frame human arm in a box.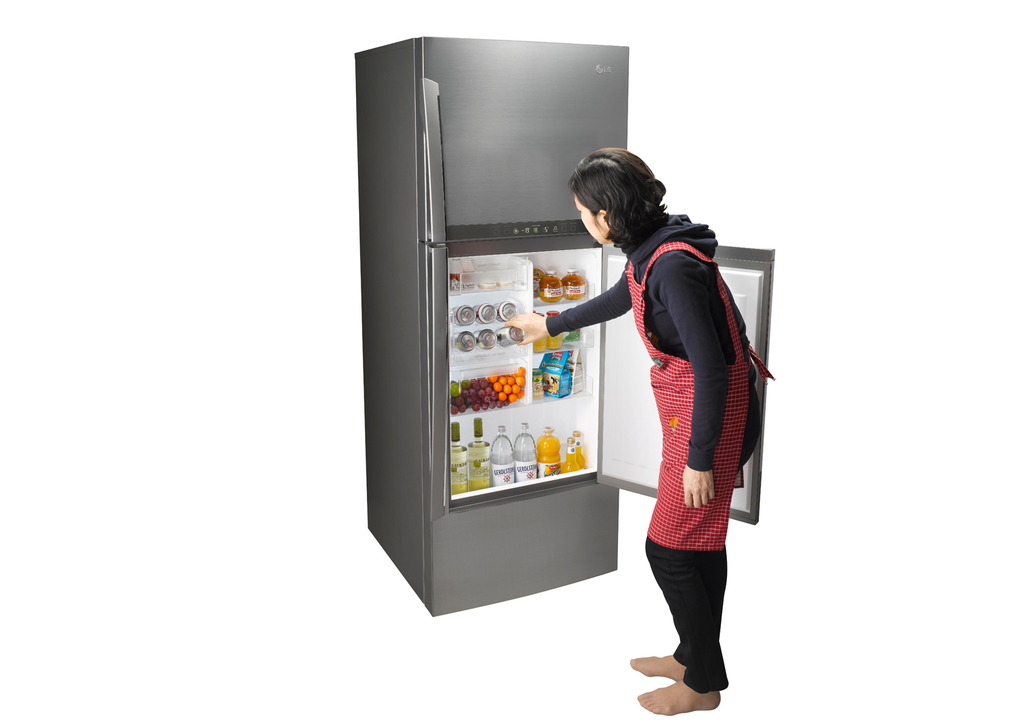
651/247/743/507.
